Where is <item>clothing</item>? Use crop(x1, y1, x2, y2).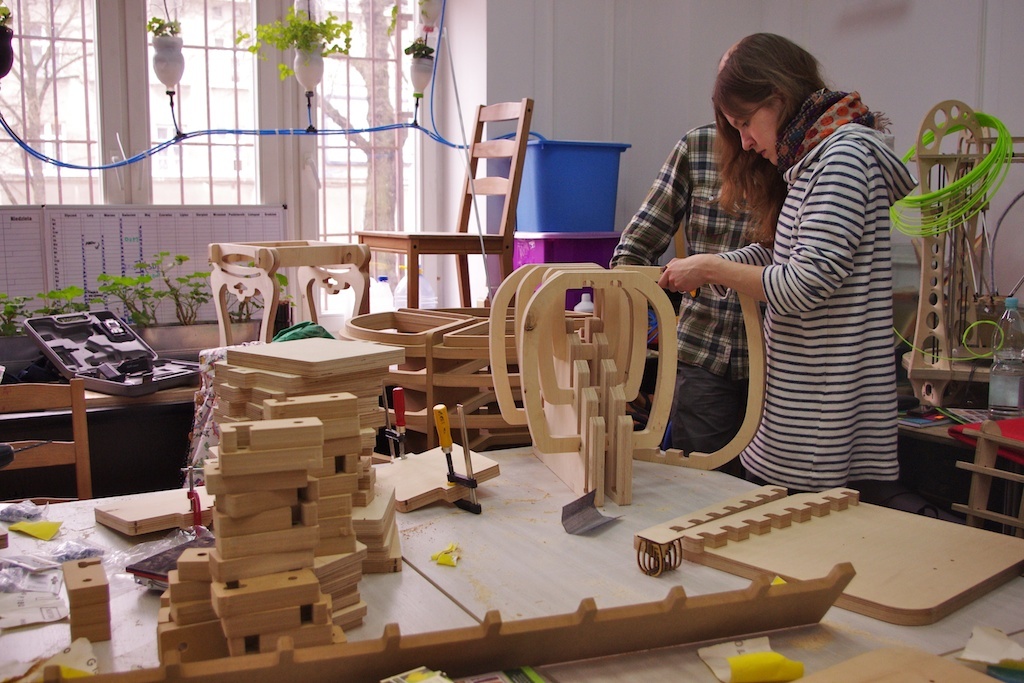
crop(606, 109, 781, 483).
